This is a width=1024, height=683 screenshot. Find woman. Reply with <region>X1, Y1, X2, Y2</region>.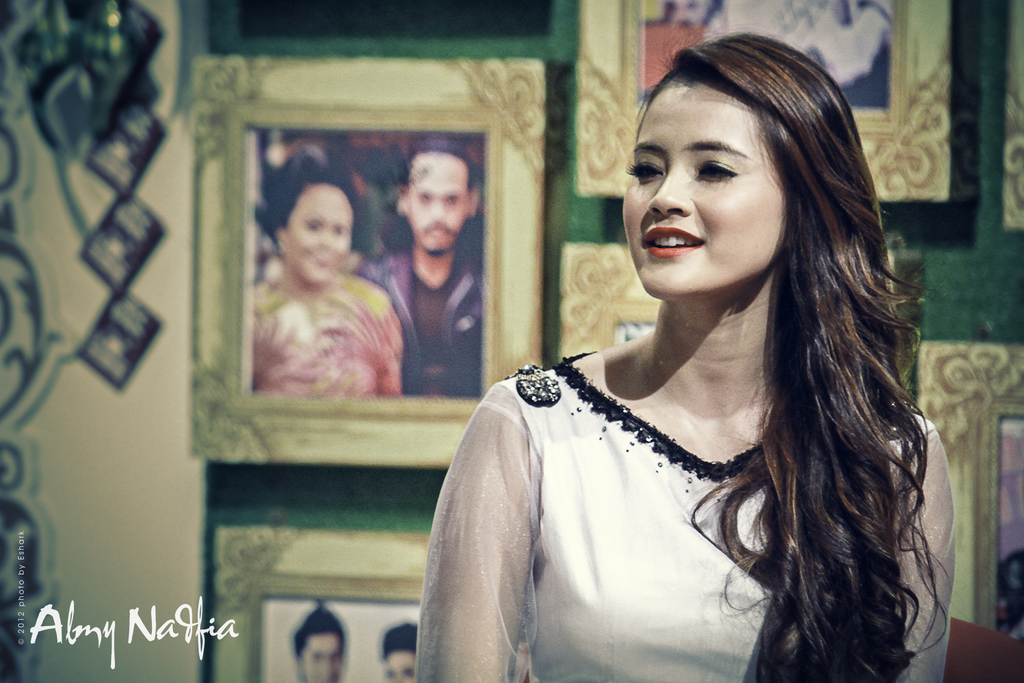
<region>252, 150, 403, 397</region>.
